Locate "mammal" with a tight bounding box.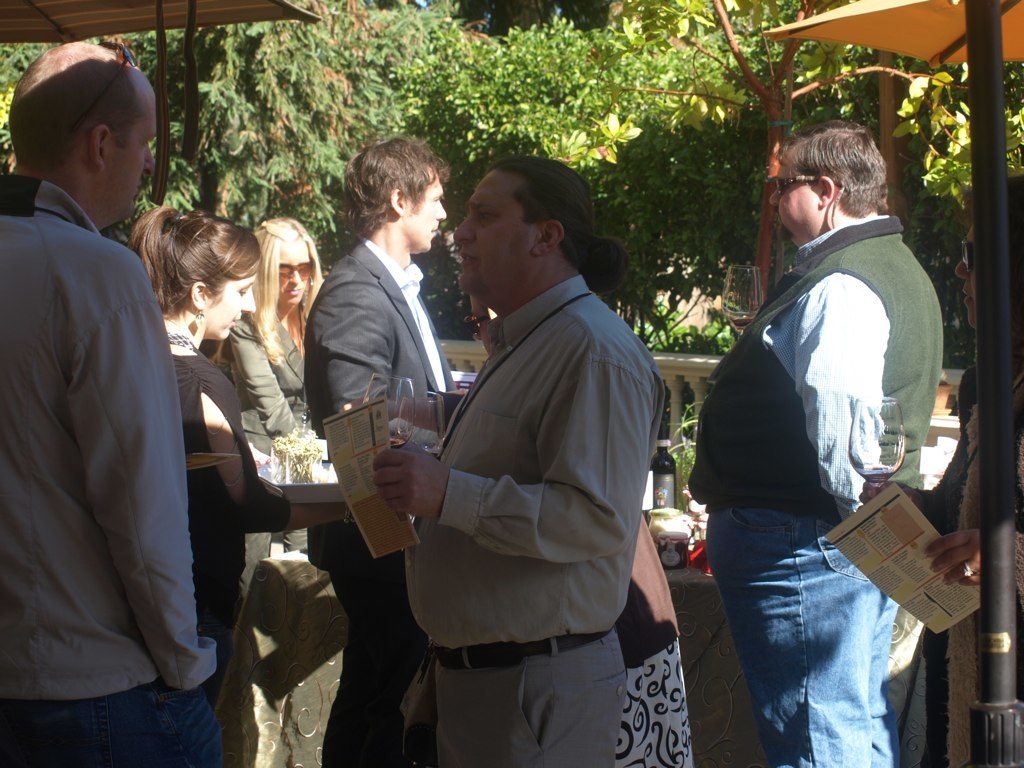
703/124/952/706.
